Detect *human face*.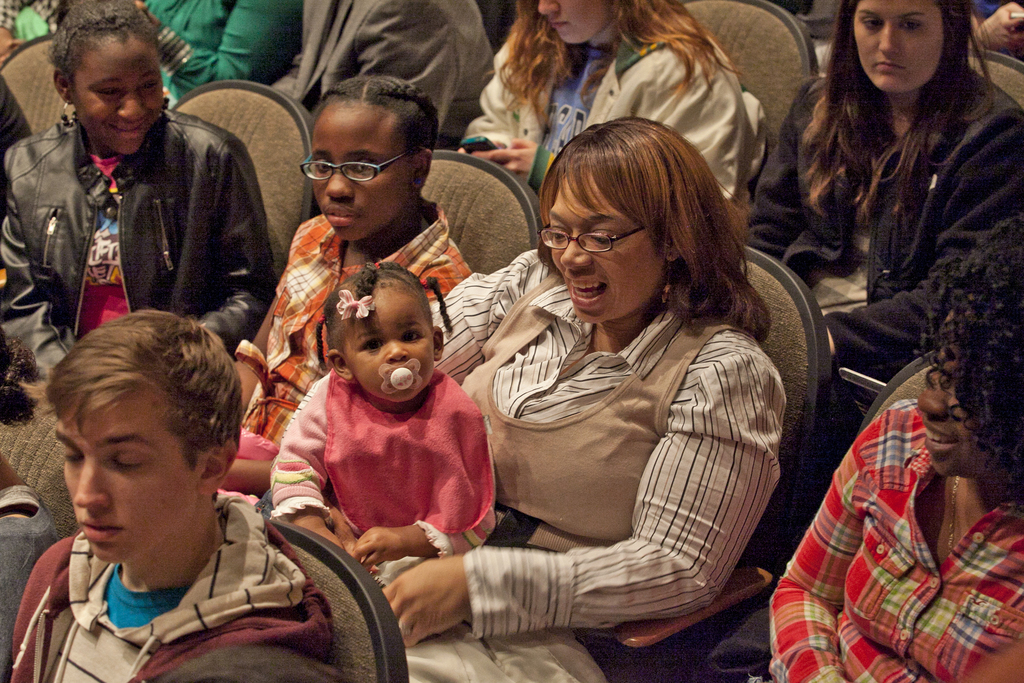
Detected at detection(71, 35, 166, 152).
